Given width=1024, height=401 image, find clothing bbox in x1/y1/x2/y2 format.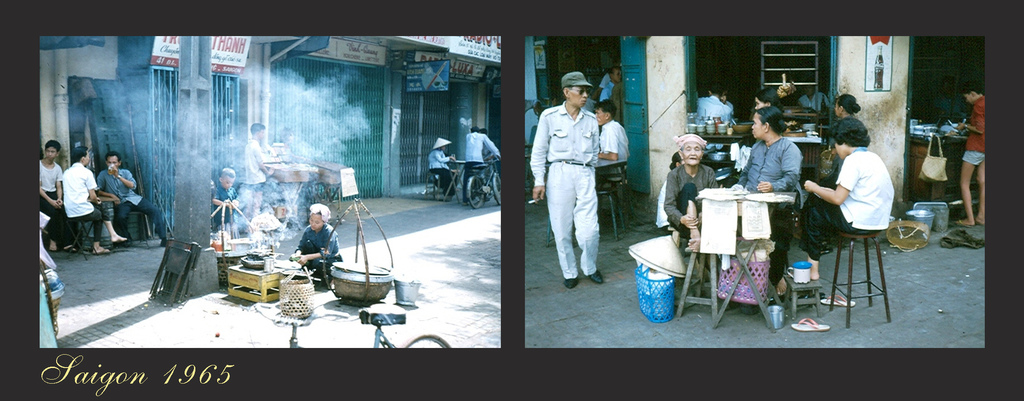
597/117/627/183.
